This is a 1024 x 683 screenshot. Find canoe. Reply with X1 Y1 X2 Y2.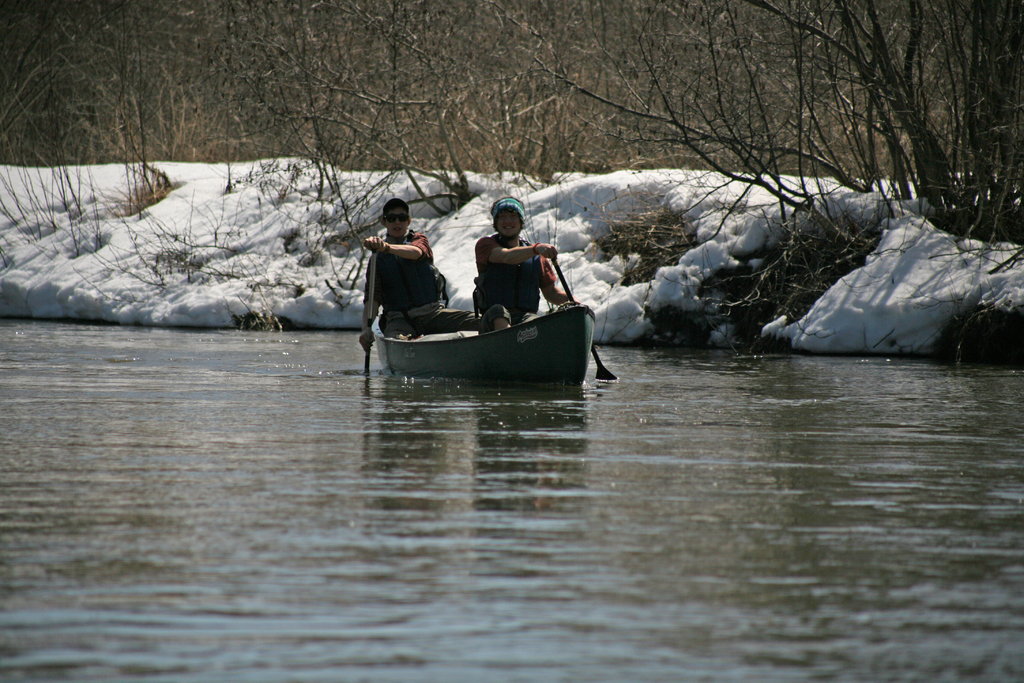
385 308 592 385.
